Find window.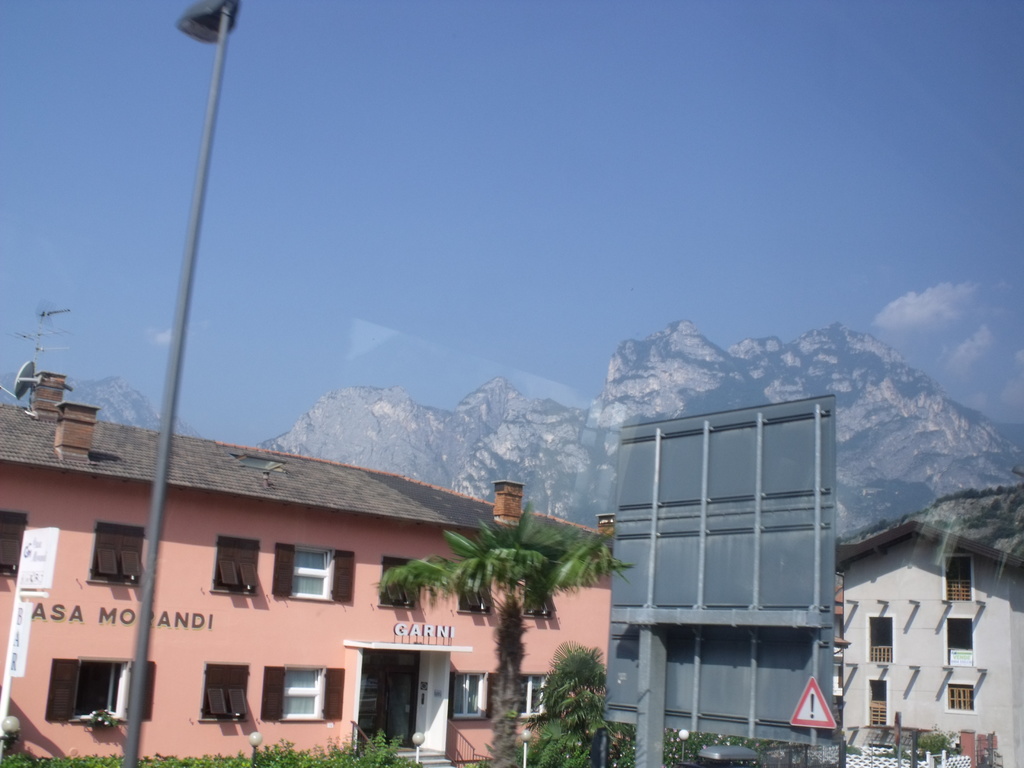
206,535,262,596.
